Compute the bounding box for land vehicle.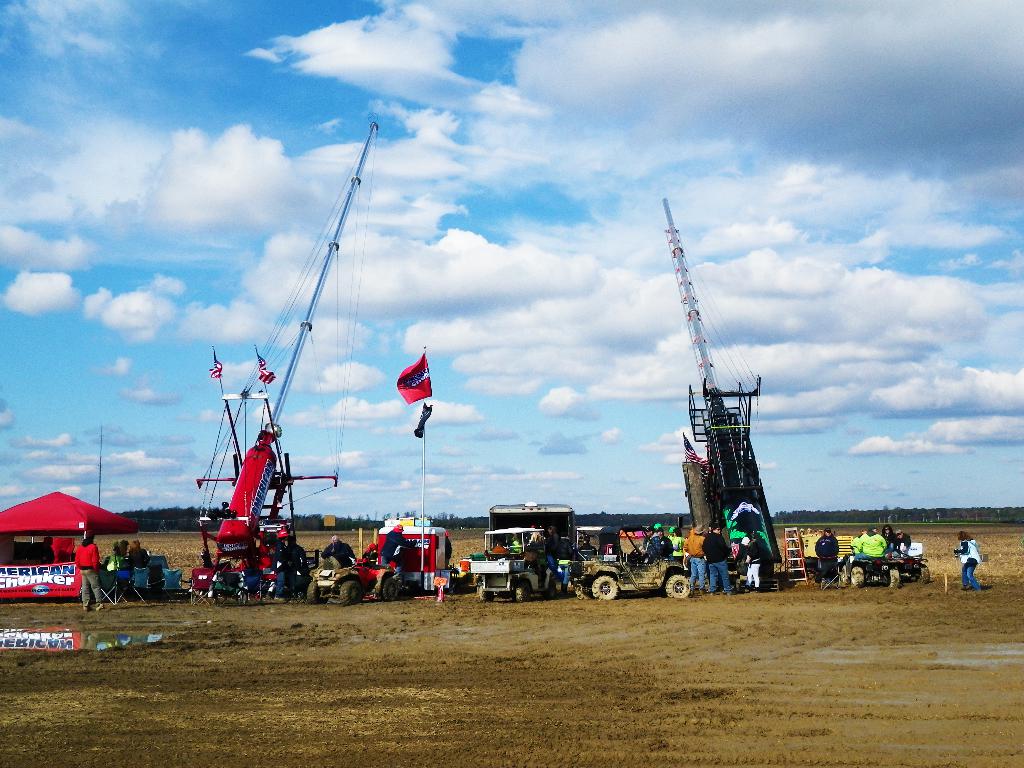
661/195/787/586.
